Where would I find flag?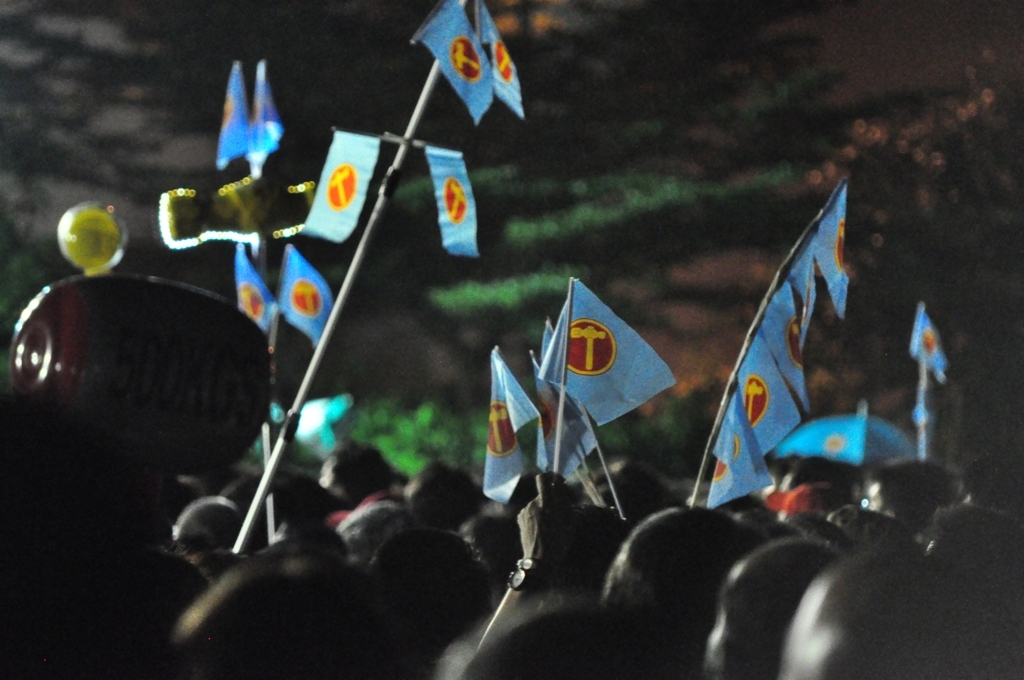
At x1=294 y1=135 x2=388 y2=244.
